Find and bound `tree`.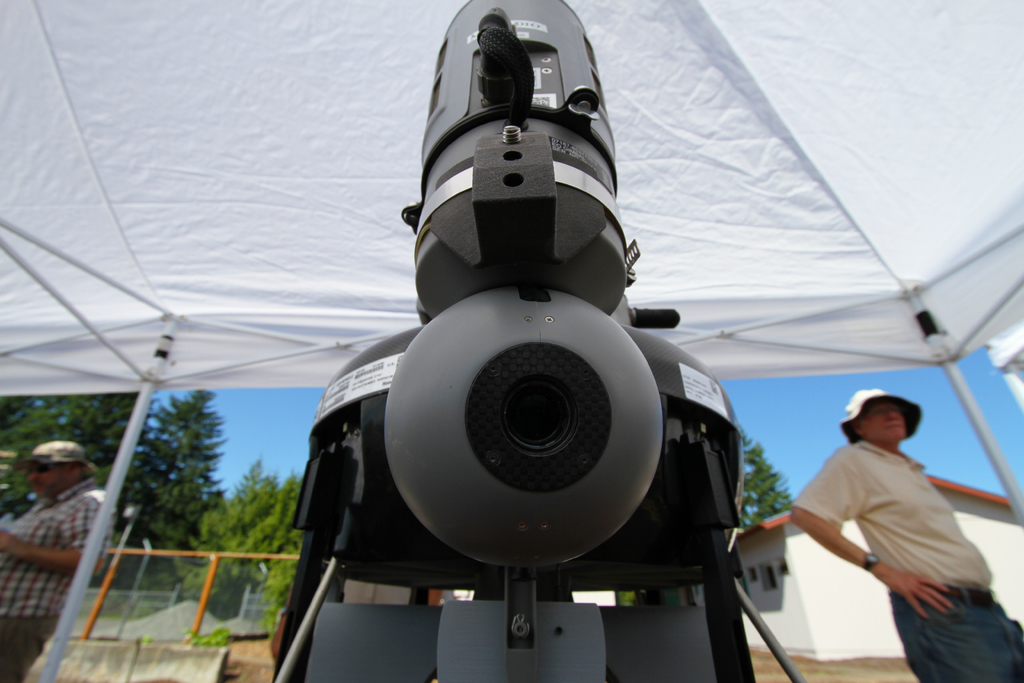
Bound: left=736, top=433, right=791, bottom=538.
